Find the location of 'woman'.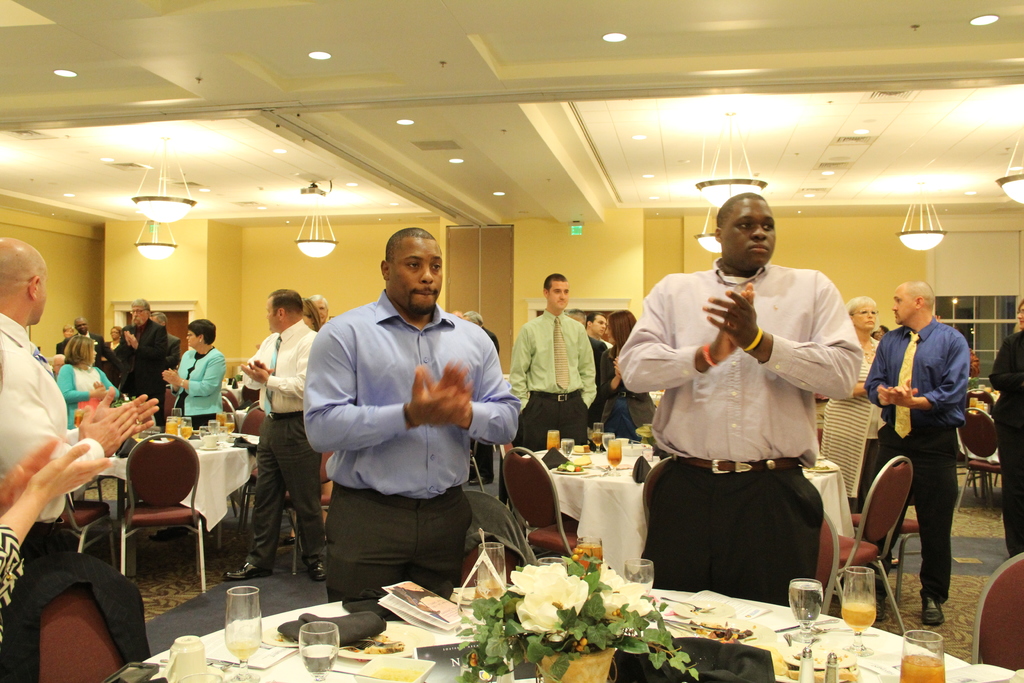
Location: (102, 325, 124, 391).
